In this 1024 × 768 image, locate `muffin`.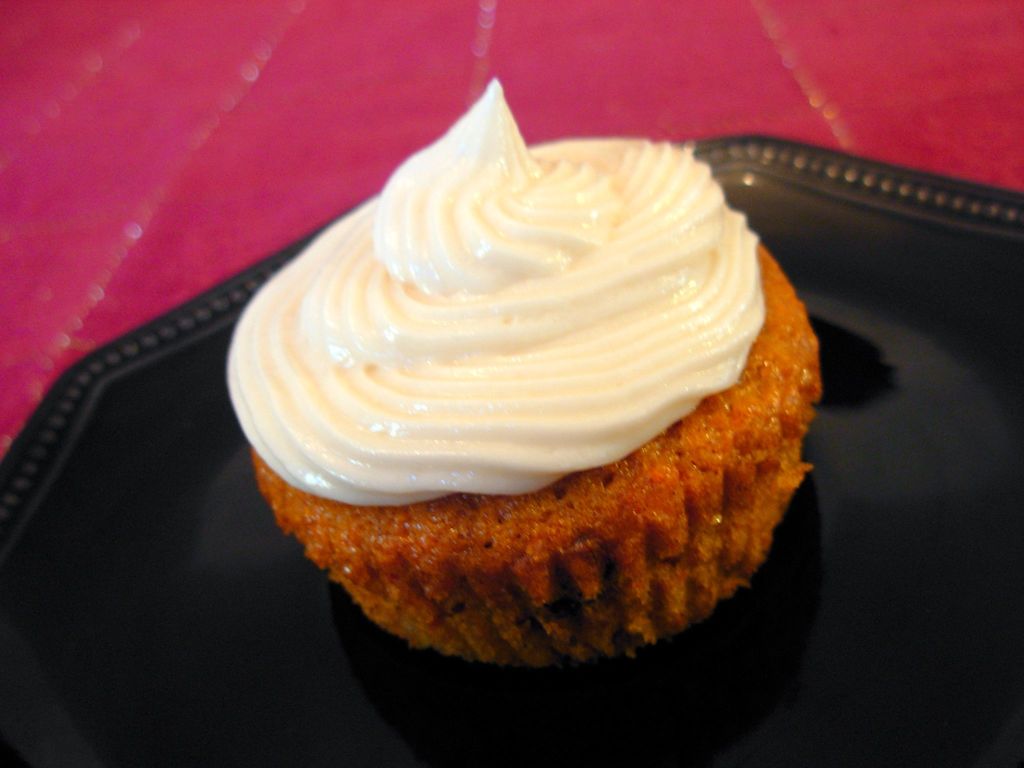
Bounding box: <bbox>222, 71, 822, 671</bbox>.
